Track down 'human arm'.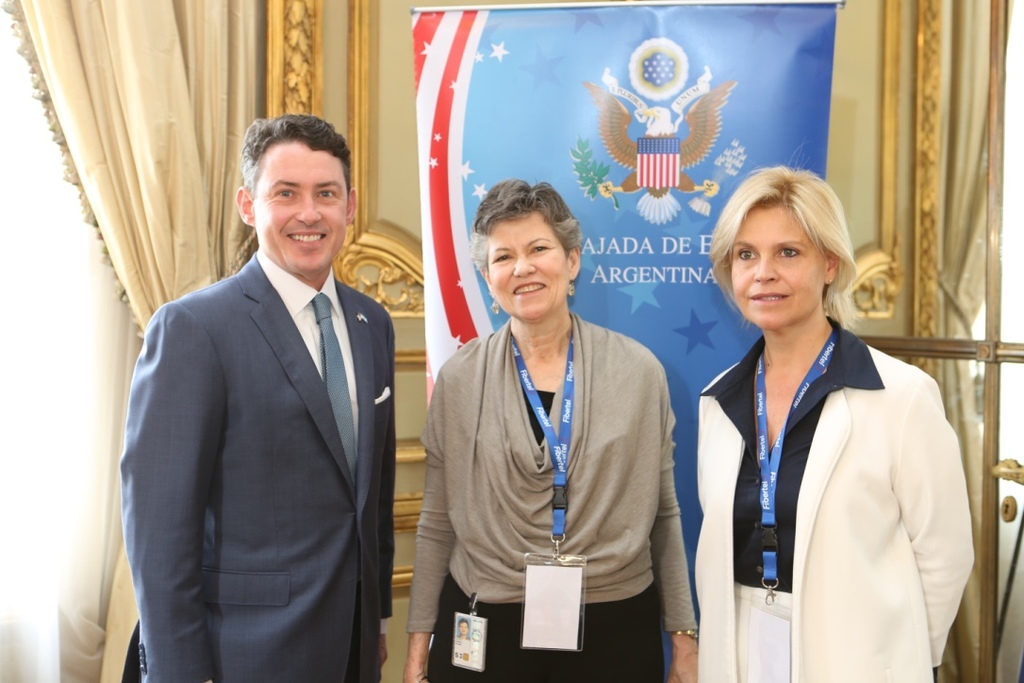
Tracked to crop(403, 373, 457, 682).
